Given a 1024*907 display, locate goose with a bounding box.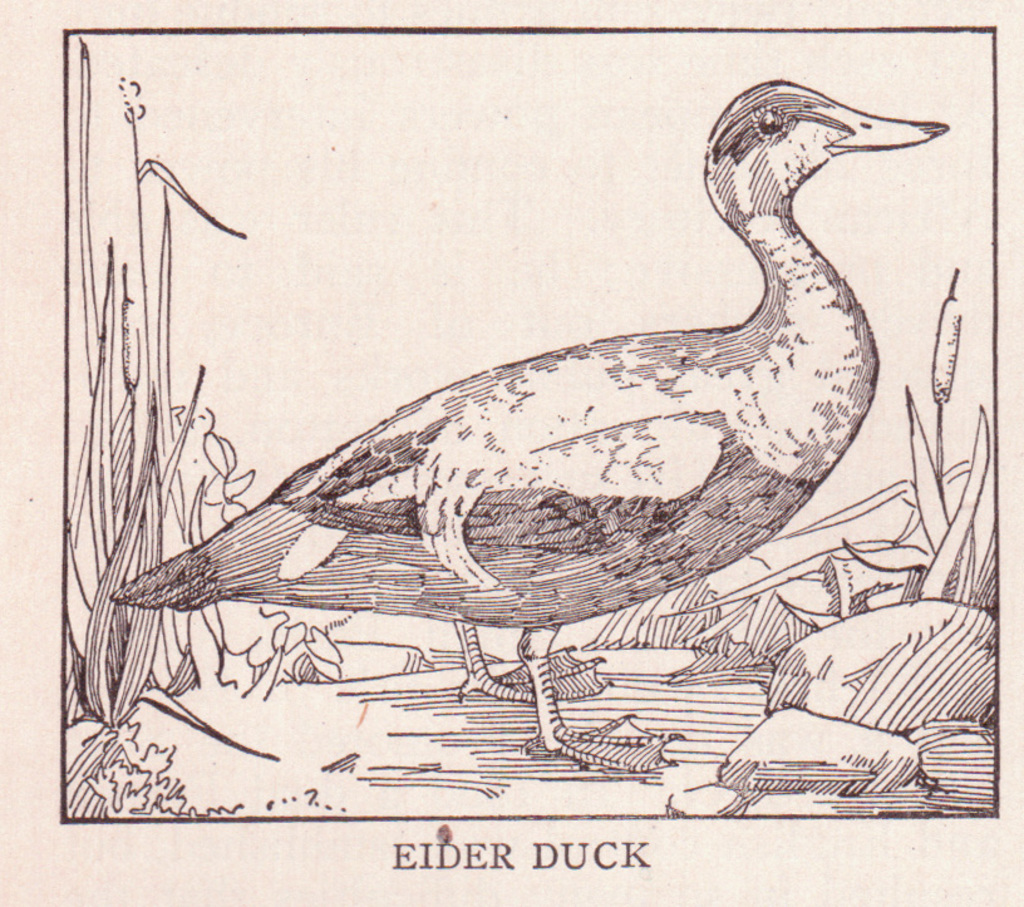
Located: l=104, t=79, r=946, b=769.
